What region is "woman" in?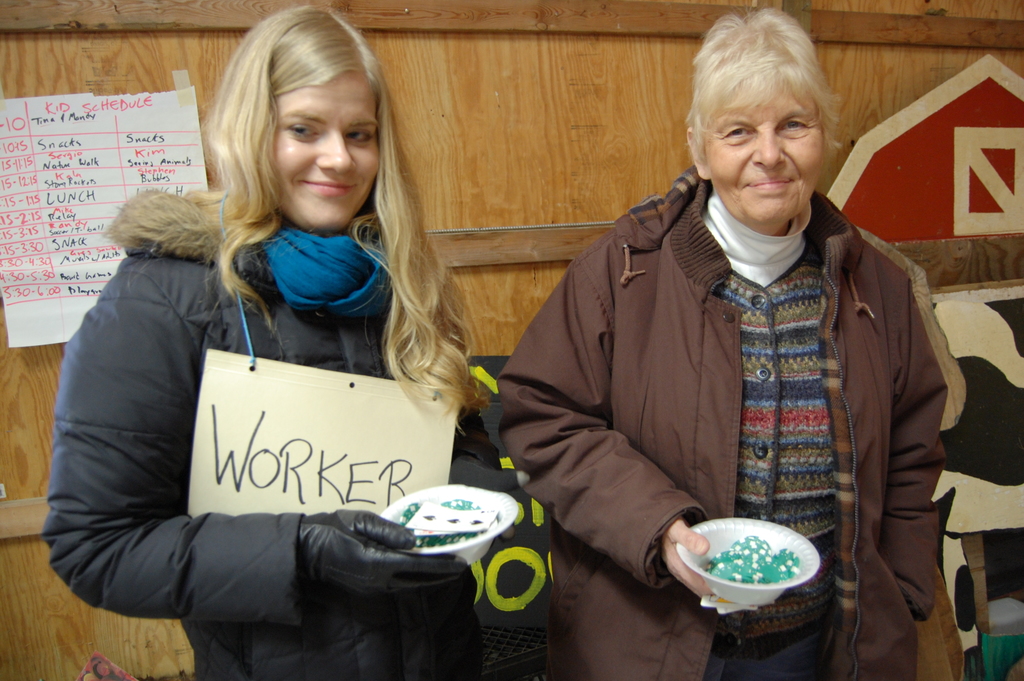
469, 48, 939, 666.
